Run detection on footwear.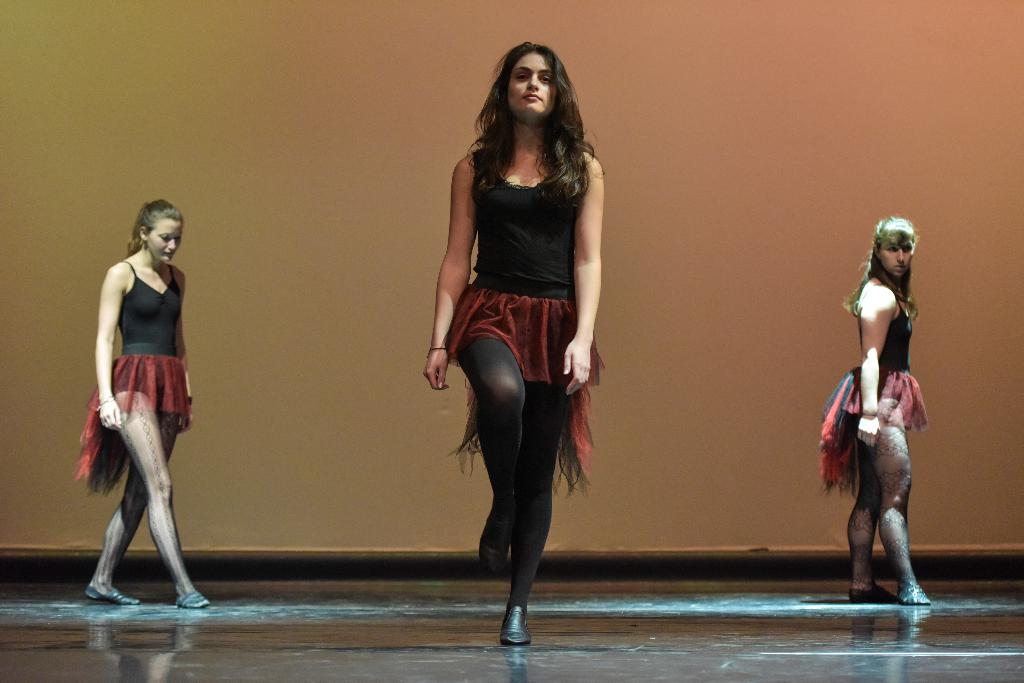
Result: x1=483 y1=533 x2=505 y2=577.
